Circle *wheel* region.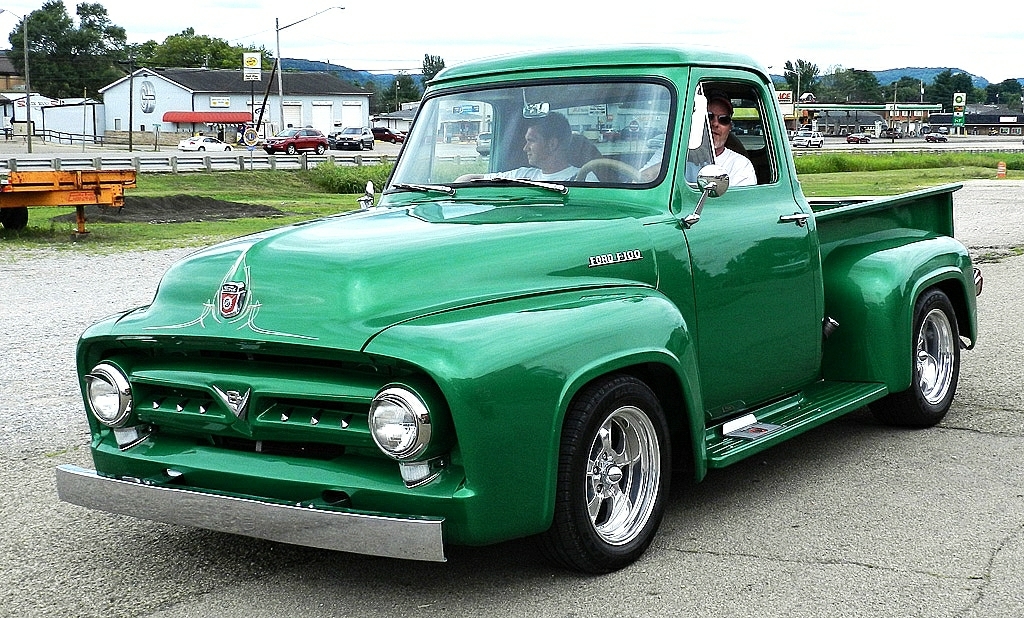
Region: bbox(871, 292, 962, 426).
